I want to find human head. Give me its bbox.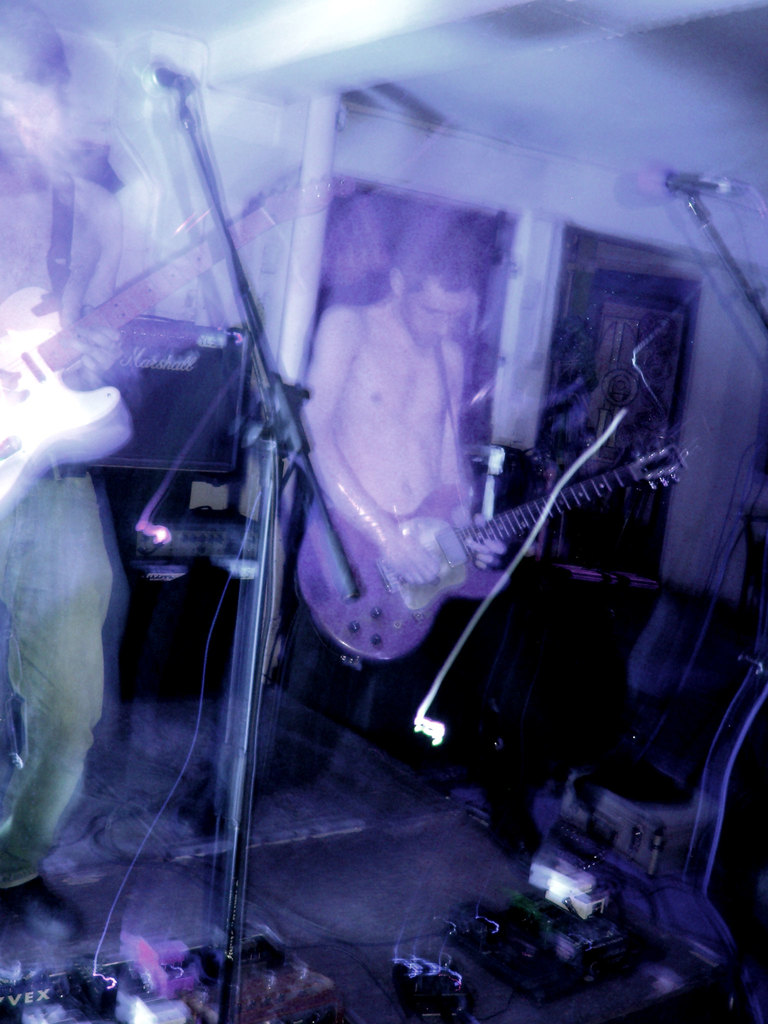
(left=392, top=217, right=492, bottom=344).
